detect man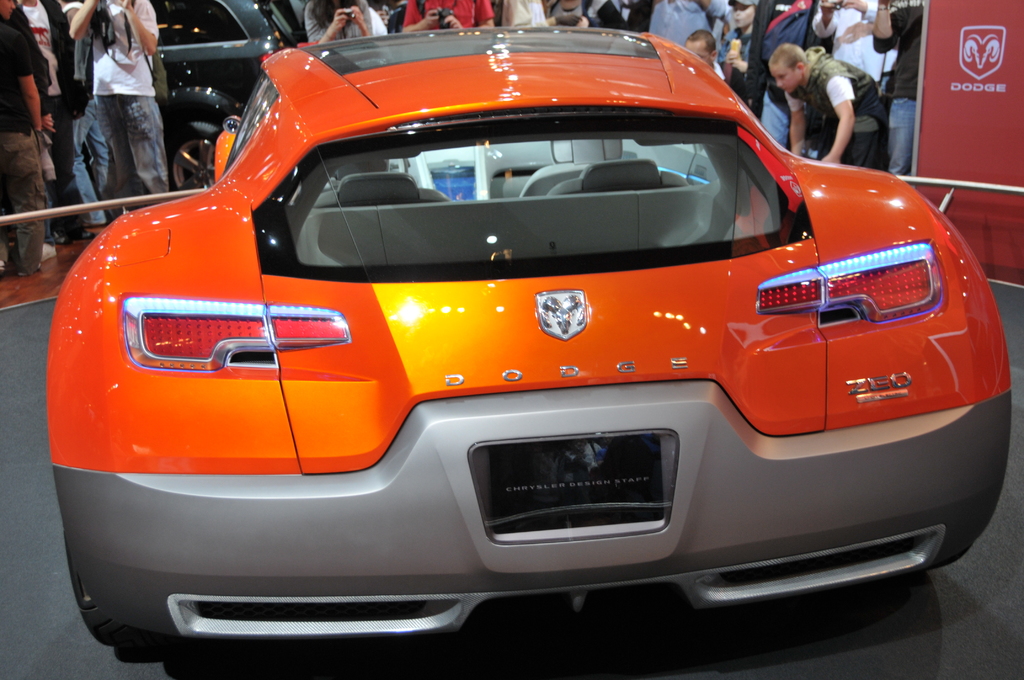
box=[648, 0, 727, 63]
